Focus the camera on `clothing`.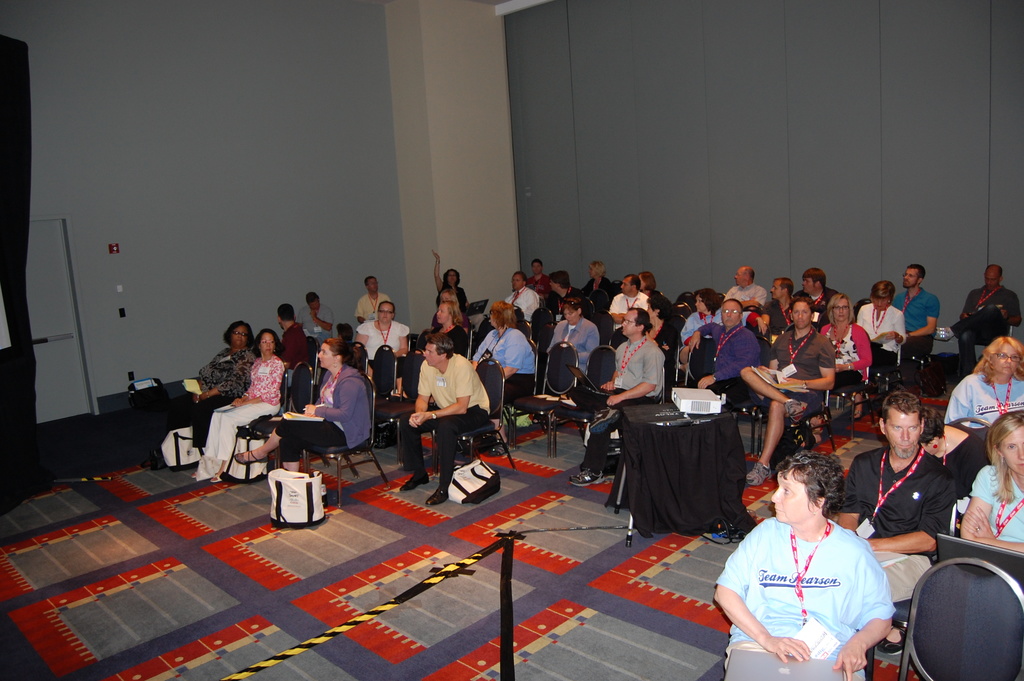
Focus region: region(502, 280, 543, 325).
